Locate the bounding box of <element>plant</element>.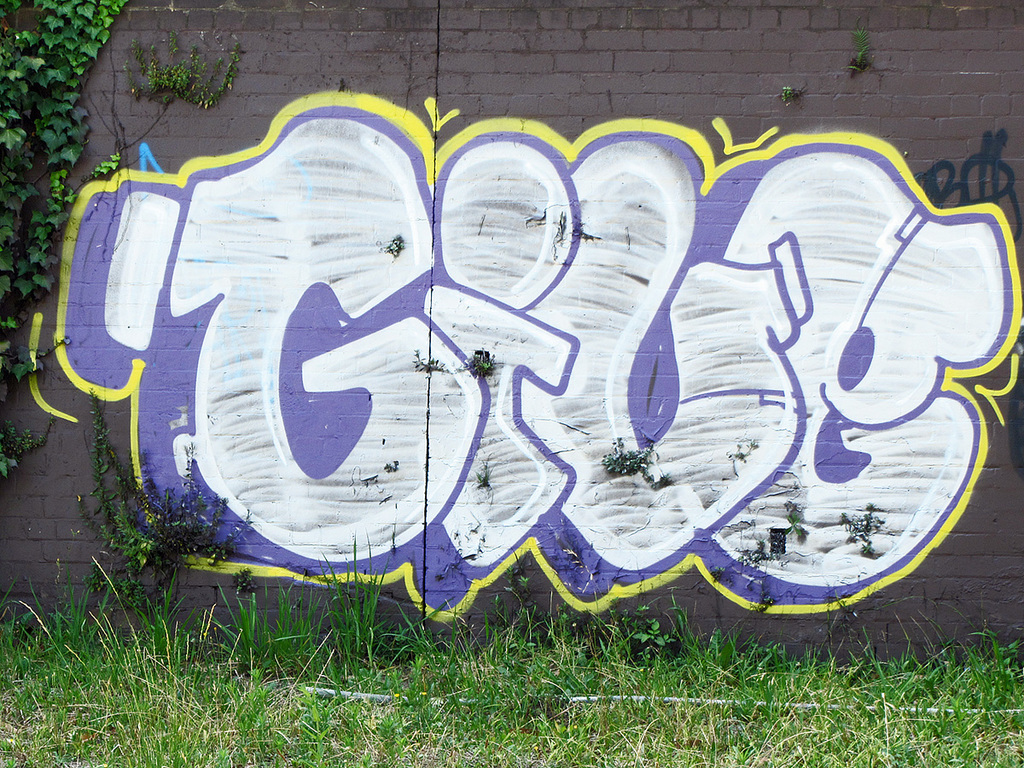
Bounding box: (788,500,801,540).
